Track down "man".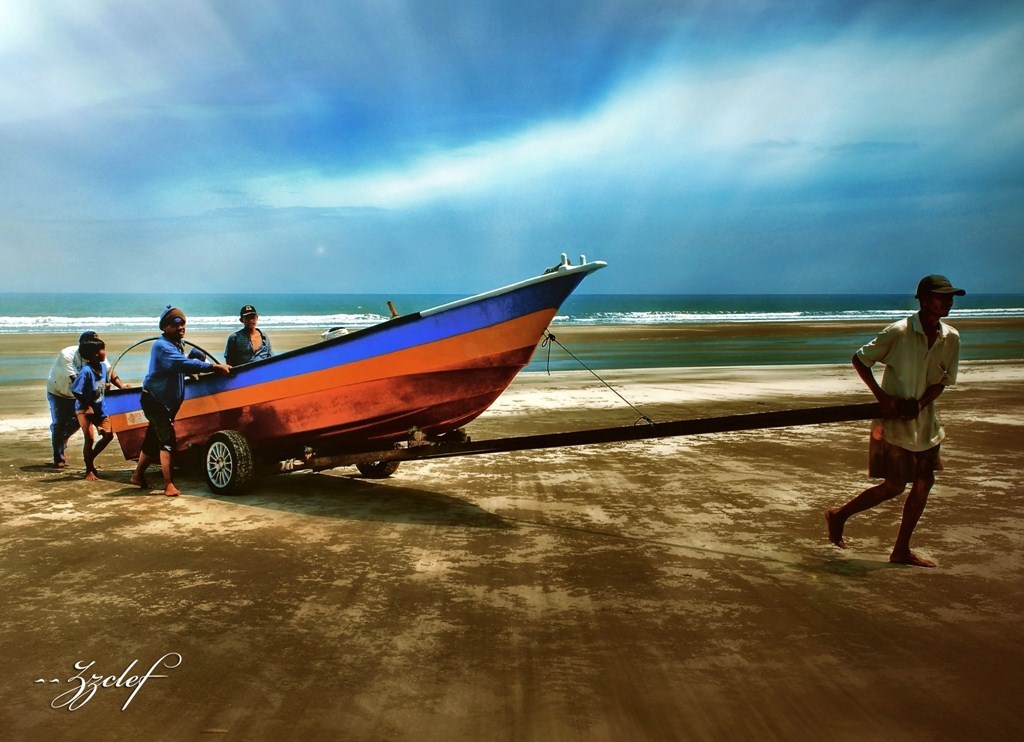
Tracked to crop(128, 307, 224, 494).
